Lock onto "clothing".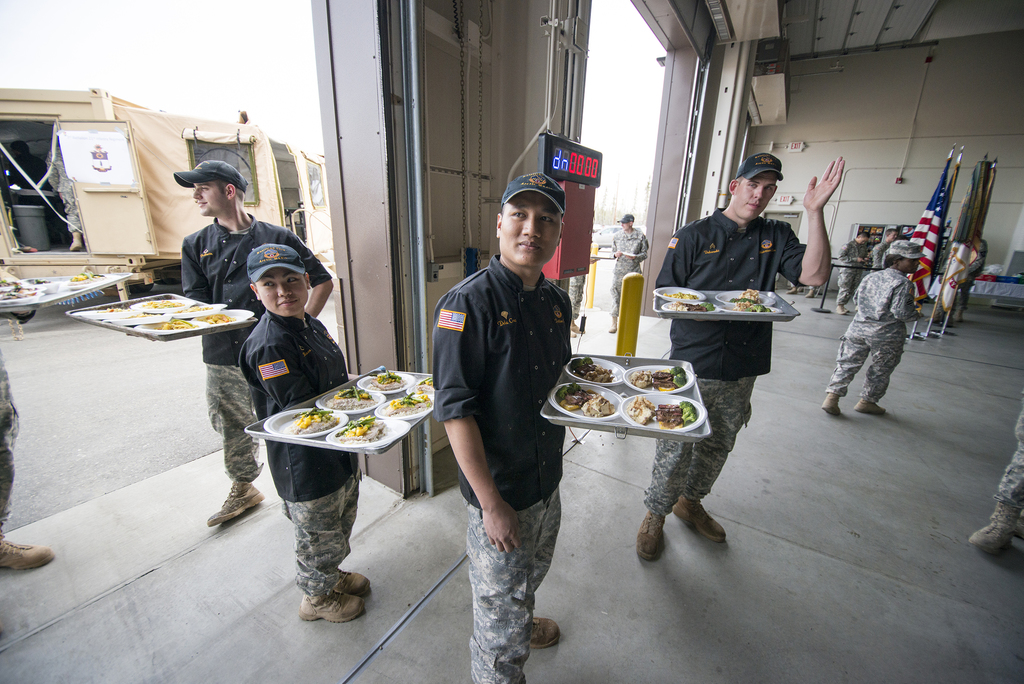
Locked: select_region(612, 224, 651, 333).
